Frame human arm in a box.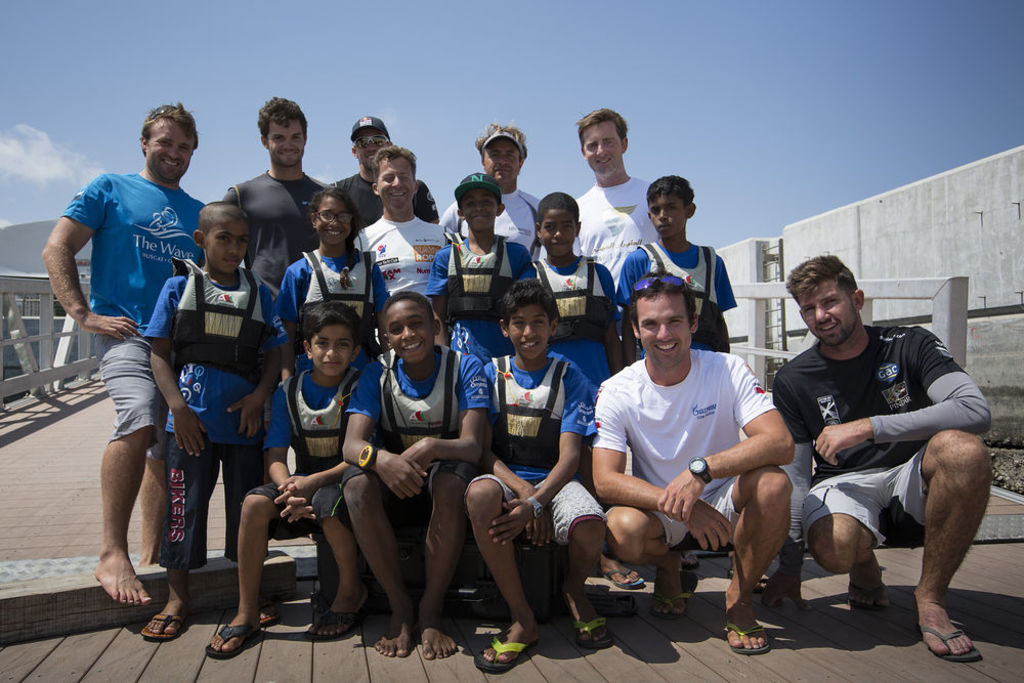
<bbox>597, 258, 635, 369</bbox>.
